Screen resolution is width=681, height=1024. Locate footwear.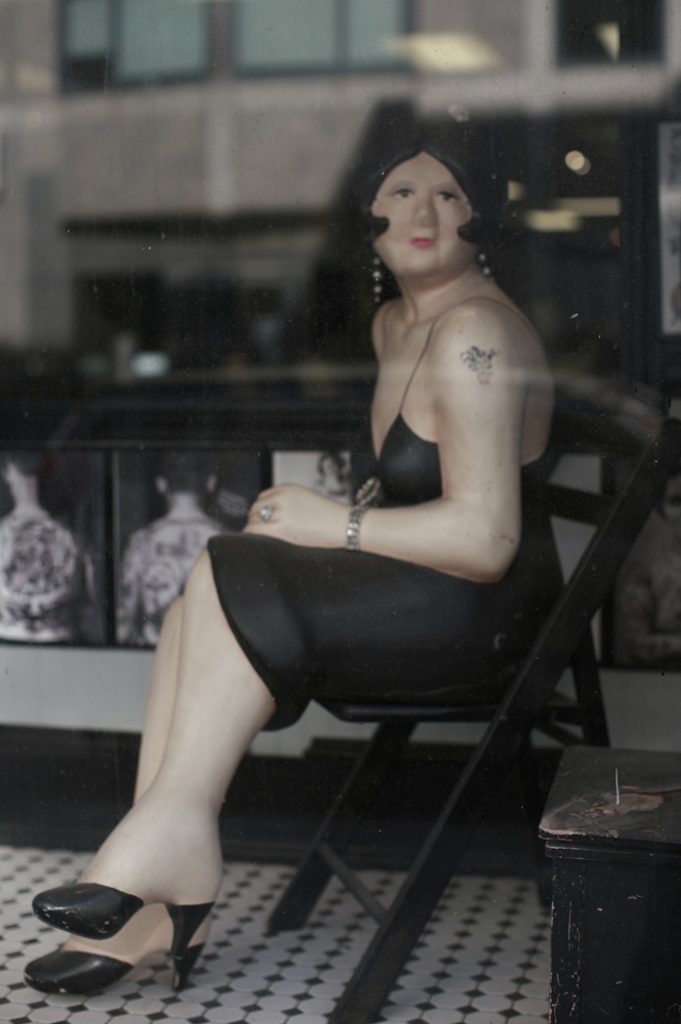
[x1=28, y1=881, x2=220, y2=961].
